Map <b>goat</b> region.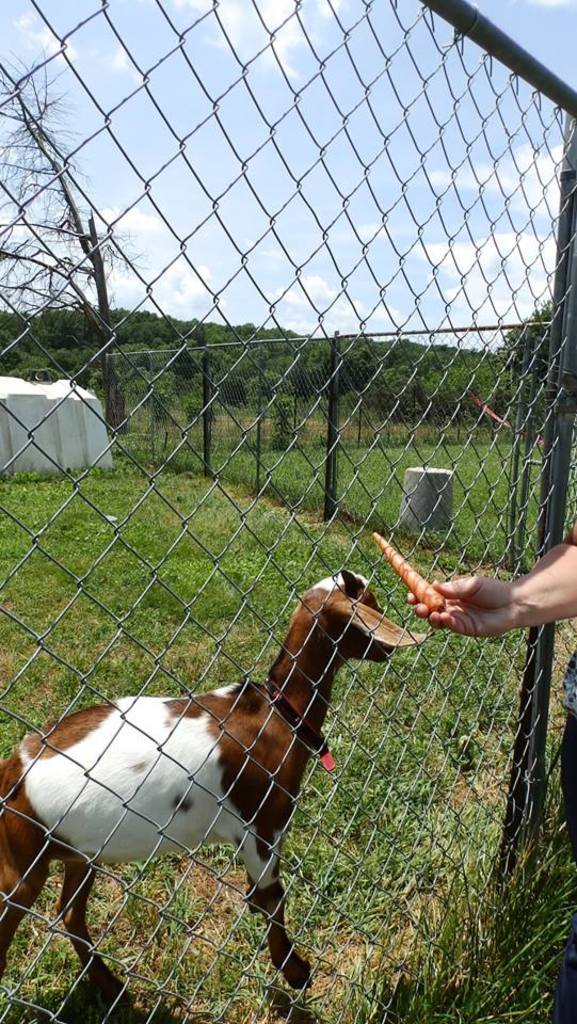
Mapped to pyautogui.locateOnScreen(10, 516, 415, 1011).
